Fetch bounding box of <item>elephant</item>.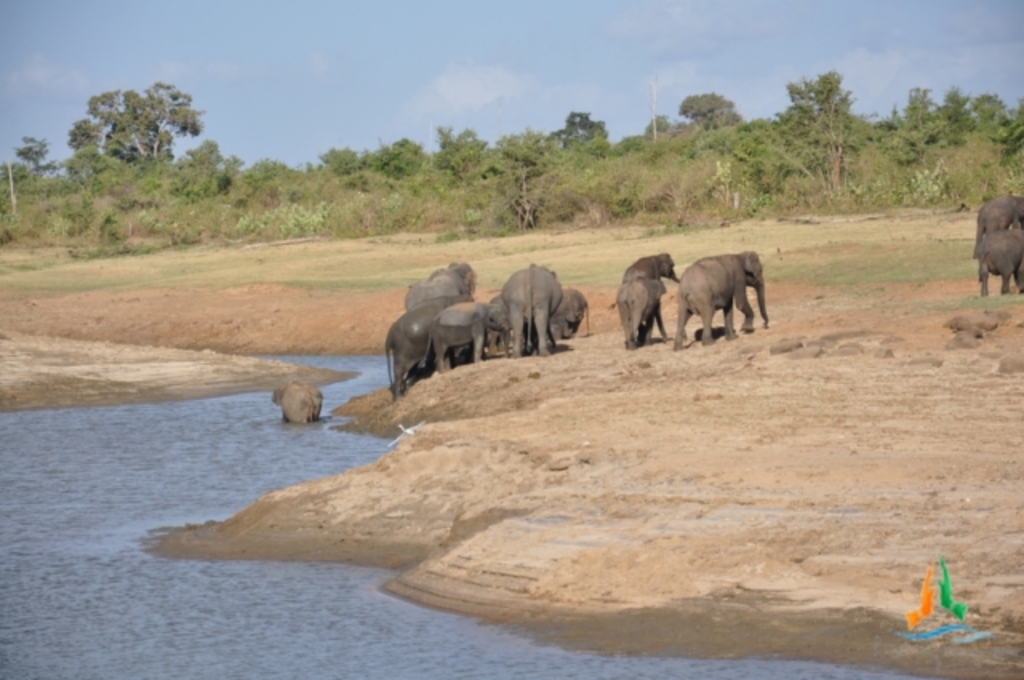
Bbox: pyautogui.locateOnScreen(539, 283, 597, 346).
